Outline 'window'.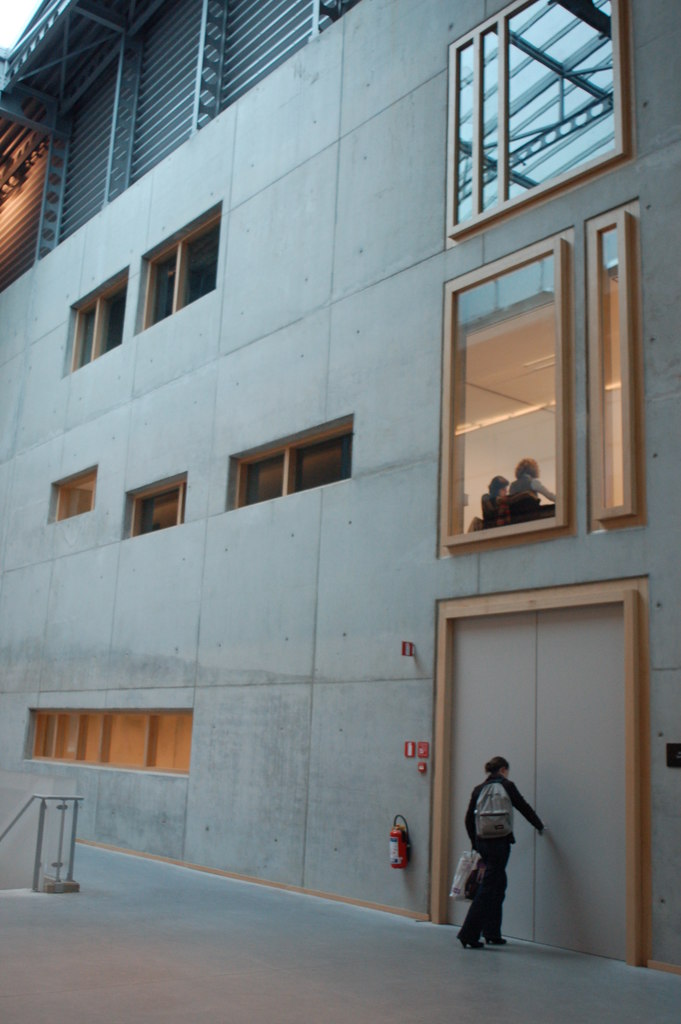
Outline: box=[10, 692, 206, 792].
